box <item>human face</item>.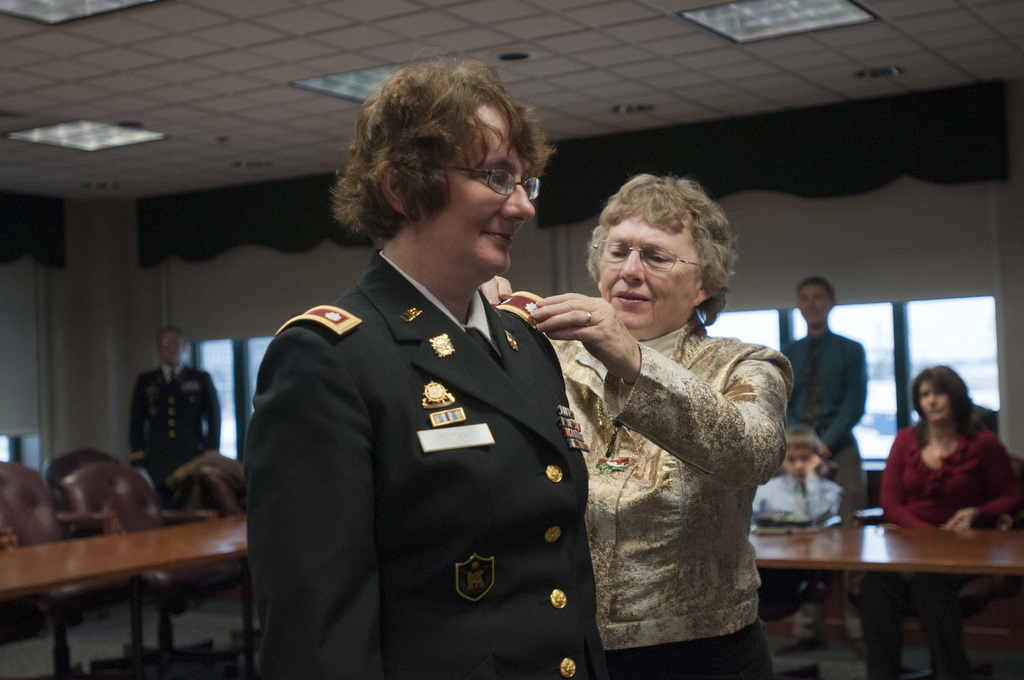
x1=797, y1=289, x2=831, y2=320.
